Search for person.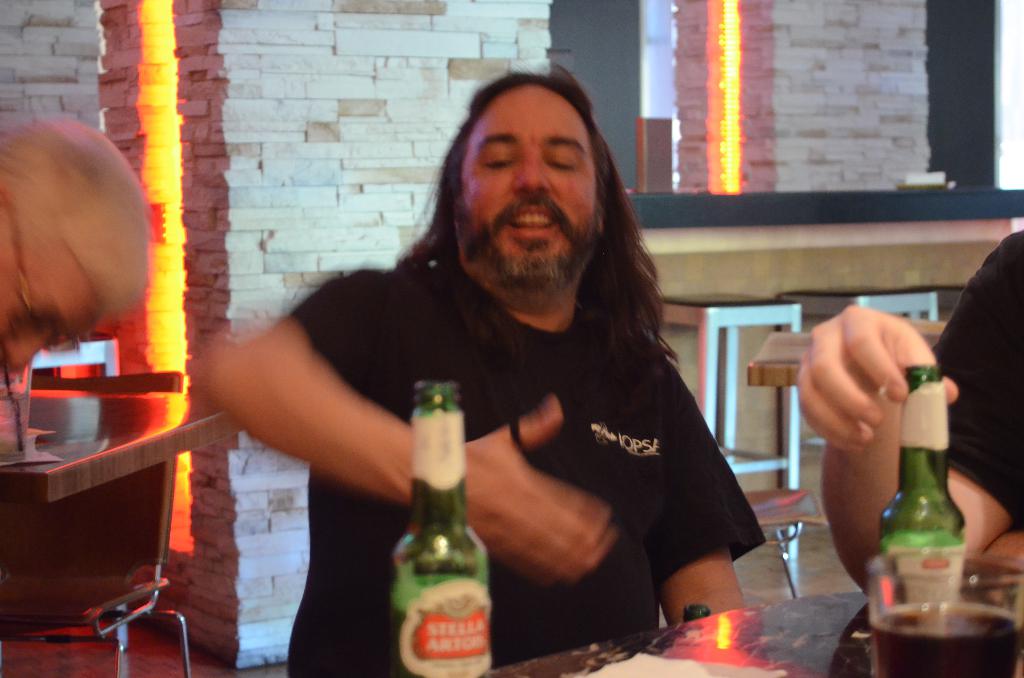
Found at locate(199, 66, 765, 677).
